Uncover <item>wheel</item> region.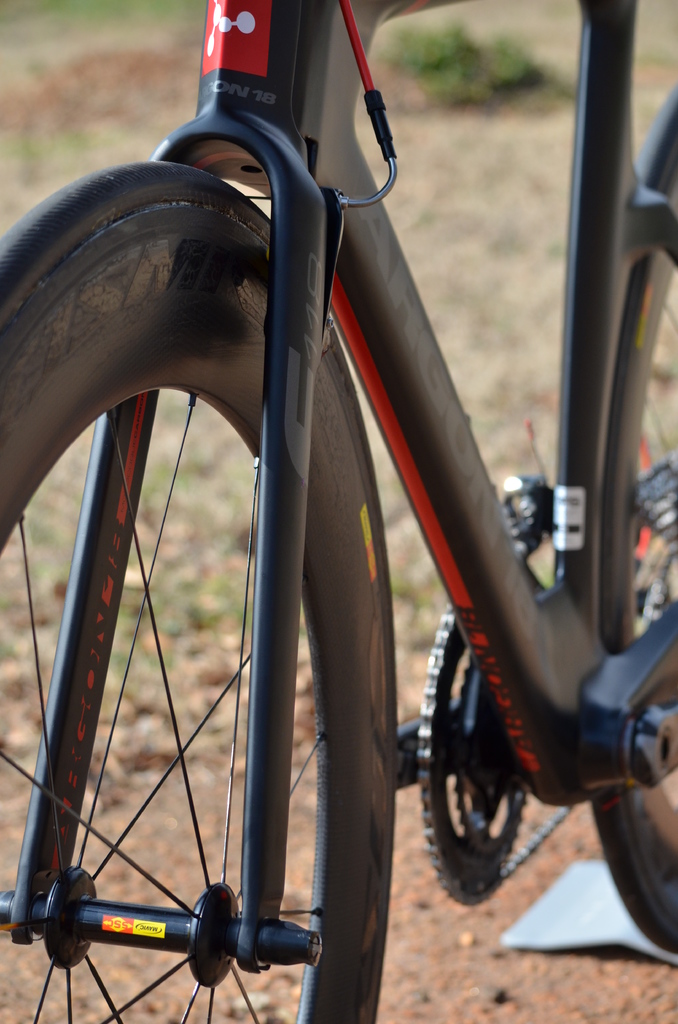
Uncovered: [599,87,677,956].
